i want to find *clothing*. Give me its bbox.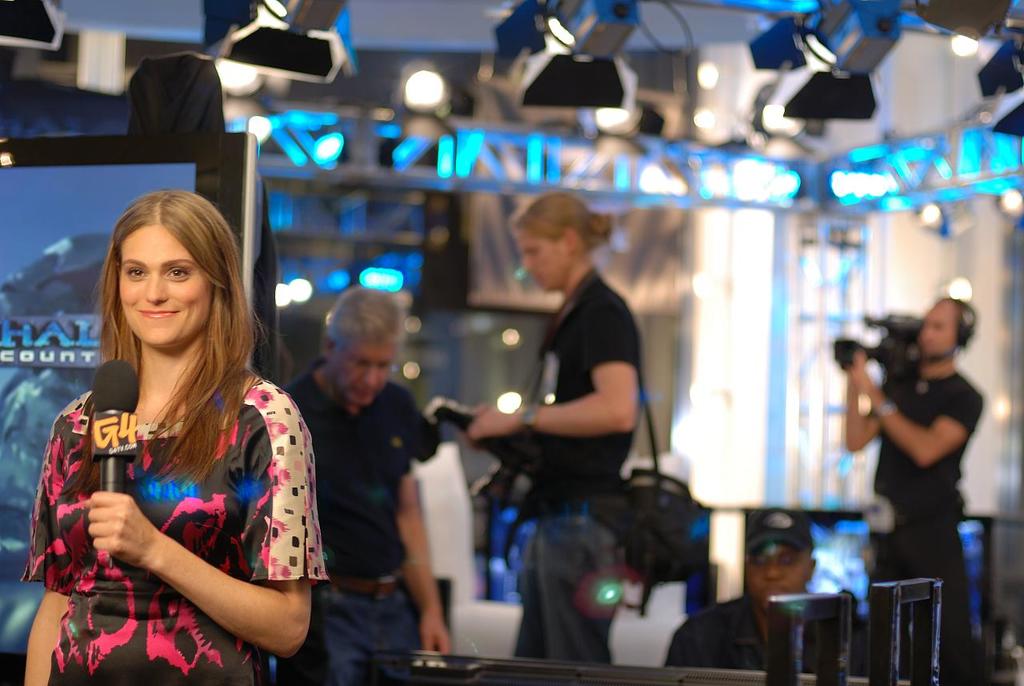
282 385 424 682.
